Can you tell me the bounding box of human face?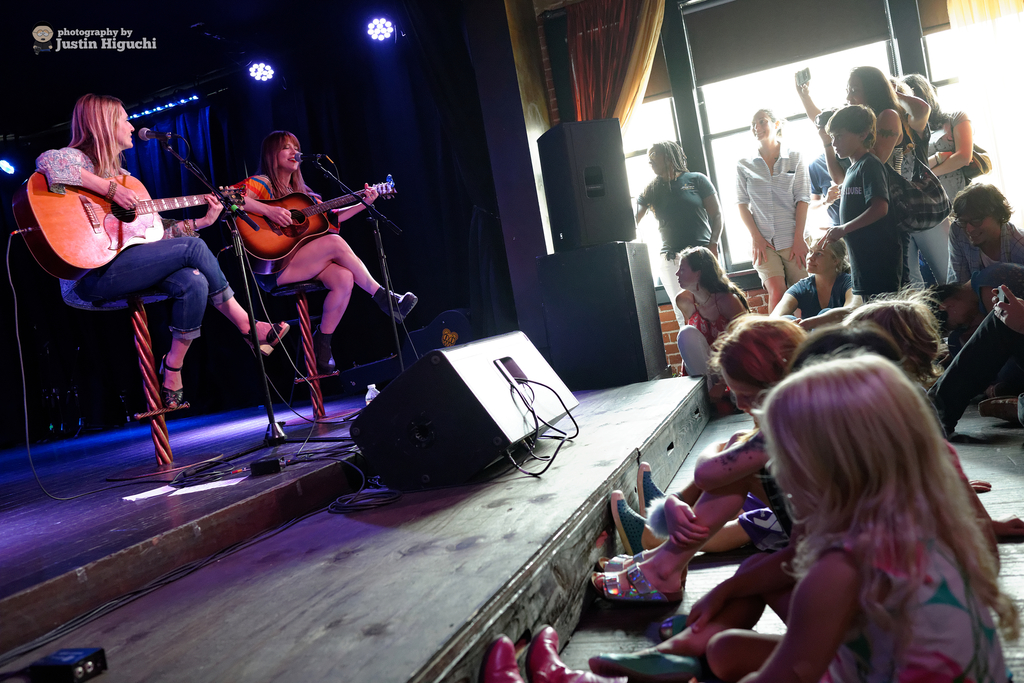
[x1=803, y1=237, x2=837, y2=276].
